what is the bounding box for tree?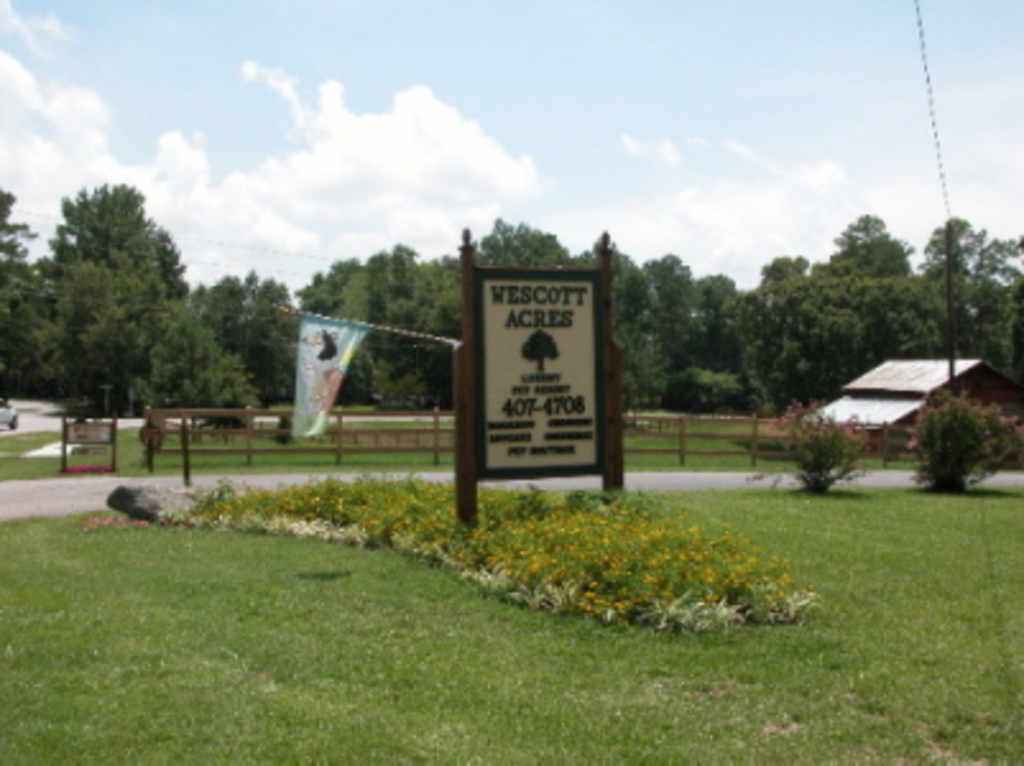
411:217:577:363.
